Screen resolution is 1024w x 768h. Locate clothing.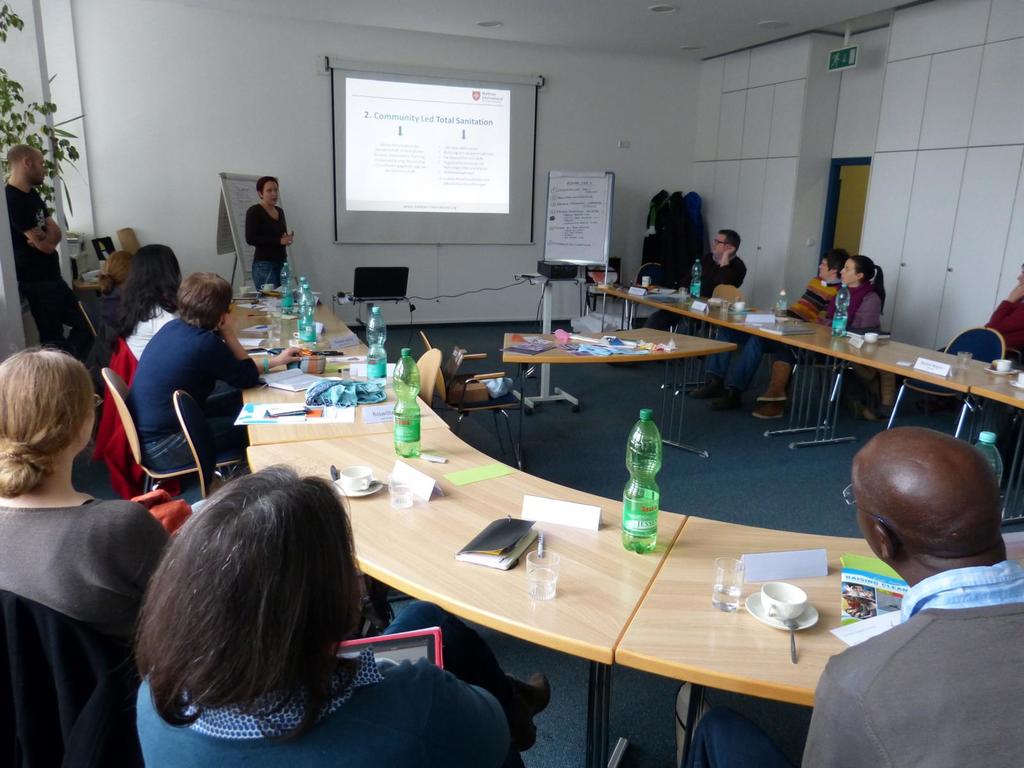
box=[382, 601, 518, 720].
